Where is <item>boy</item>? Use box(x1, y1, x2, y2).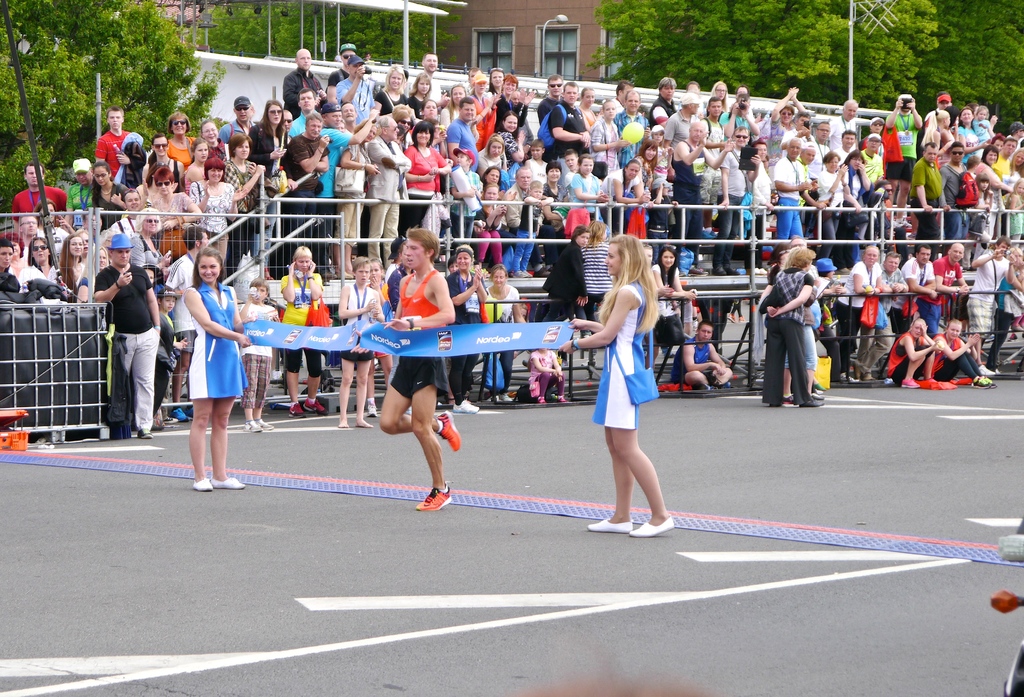
box(509, 178, 560, 278).
